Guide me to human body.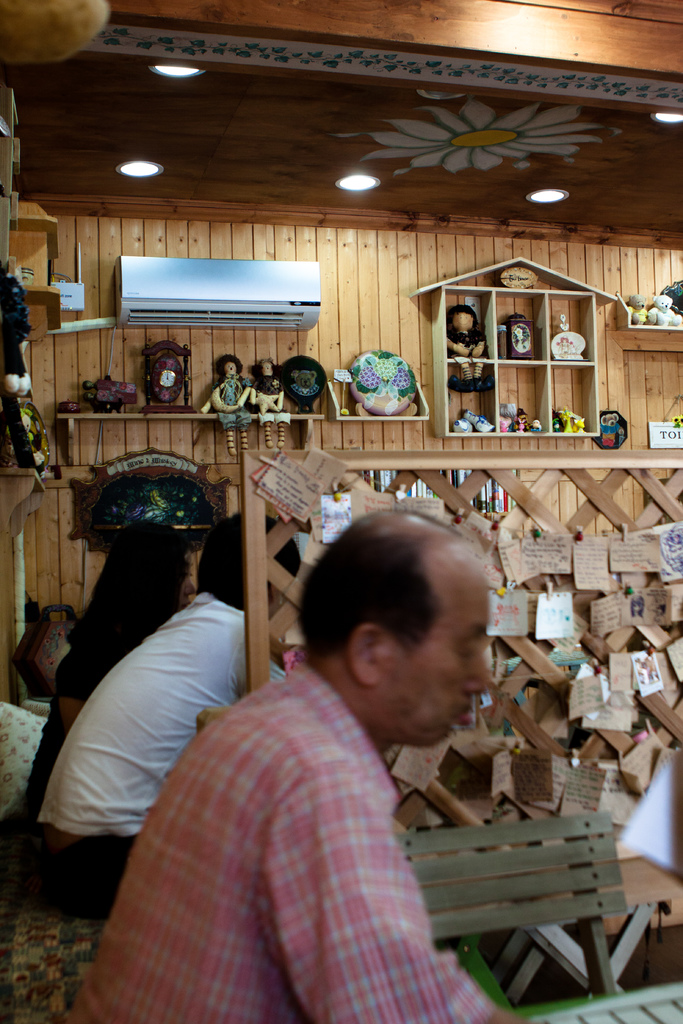
Guidance: {"x1": 447, "y1": 311, "x2": 493, "y2": 397}.
